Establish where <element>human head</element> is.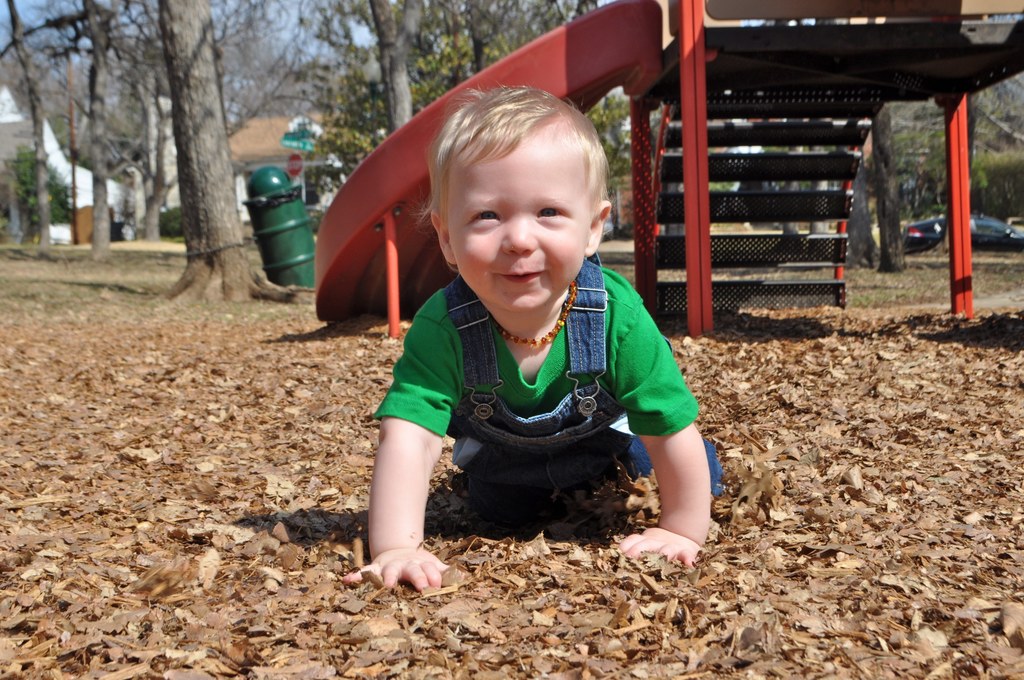
Established at 439:81:615:313.
